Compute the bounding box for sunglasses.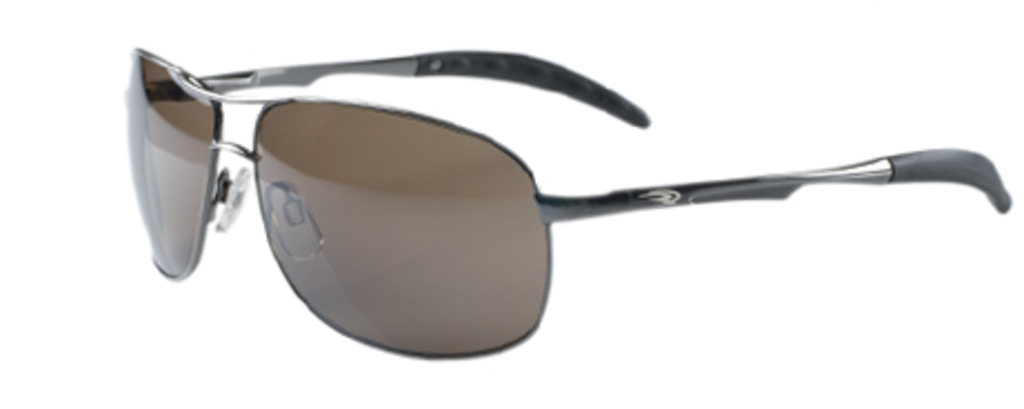
l=129, t=47, r=1013, b=358.
